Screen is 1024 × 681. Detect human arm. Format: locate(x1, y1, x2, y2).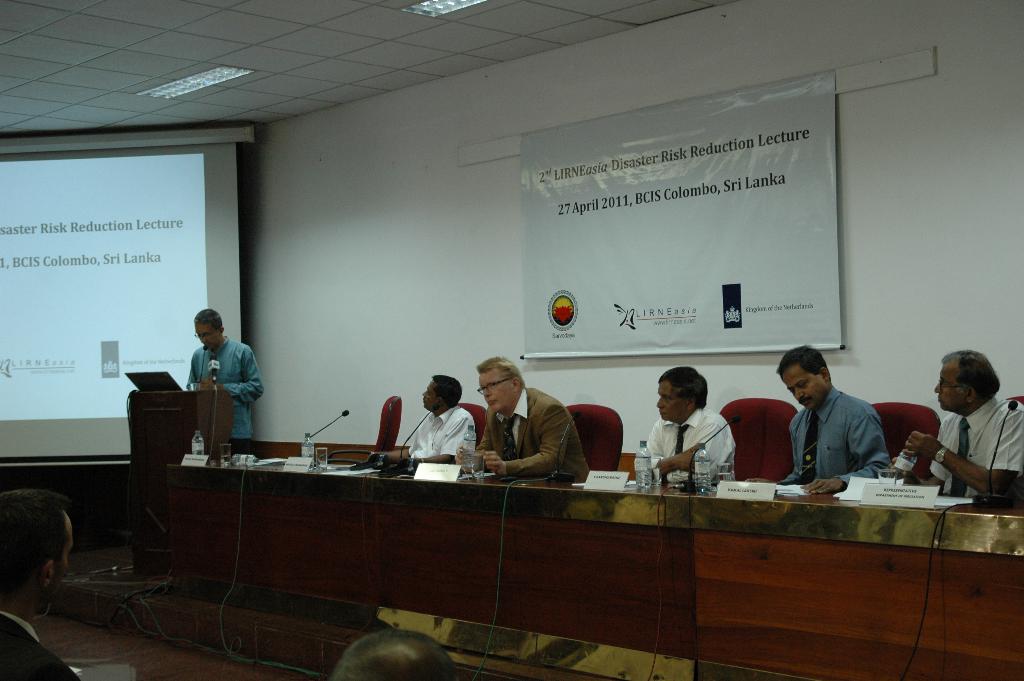
locate(371, 441, 412, 466).
